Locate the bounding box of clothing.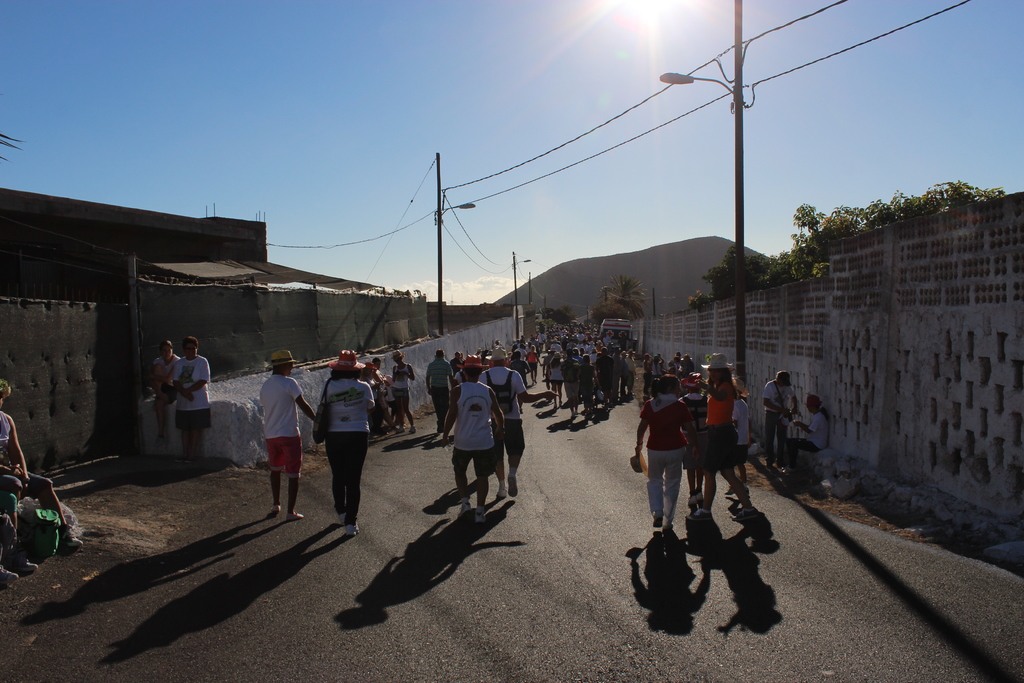
Bounding box: <bbox>324, 375, 373, 522</bbox>.
